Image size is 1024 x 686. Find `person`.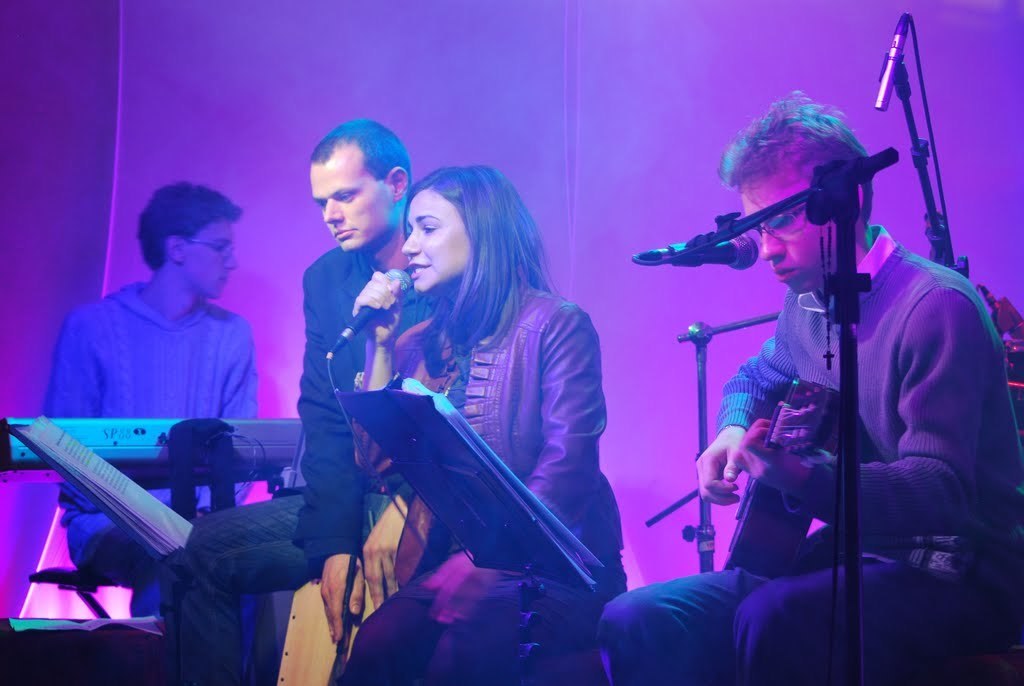
<region>52, 185, 281, 475</region>.
